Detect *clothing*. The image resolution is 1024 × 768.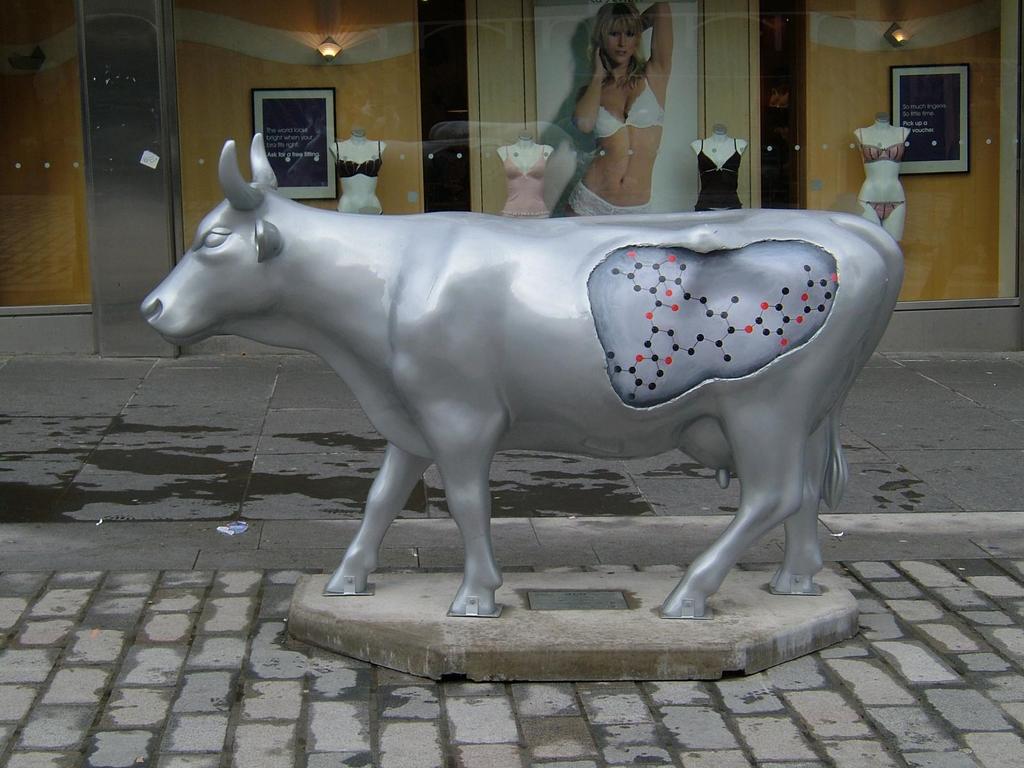
box(589, 68, 668, 139).
